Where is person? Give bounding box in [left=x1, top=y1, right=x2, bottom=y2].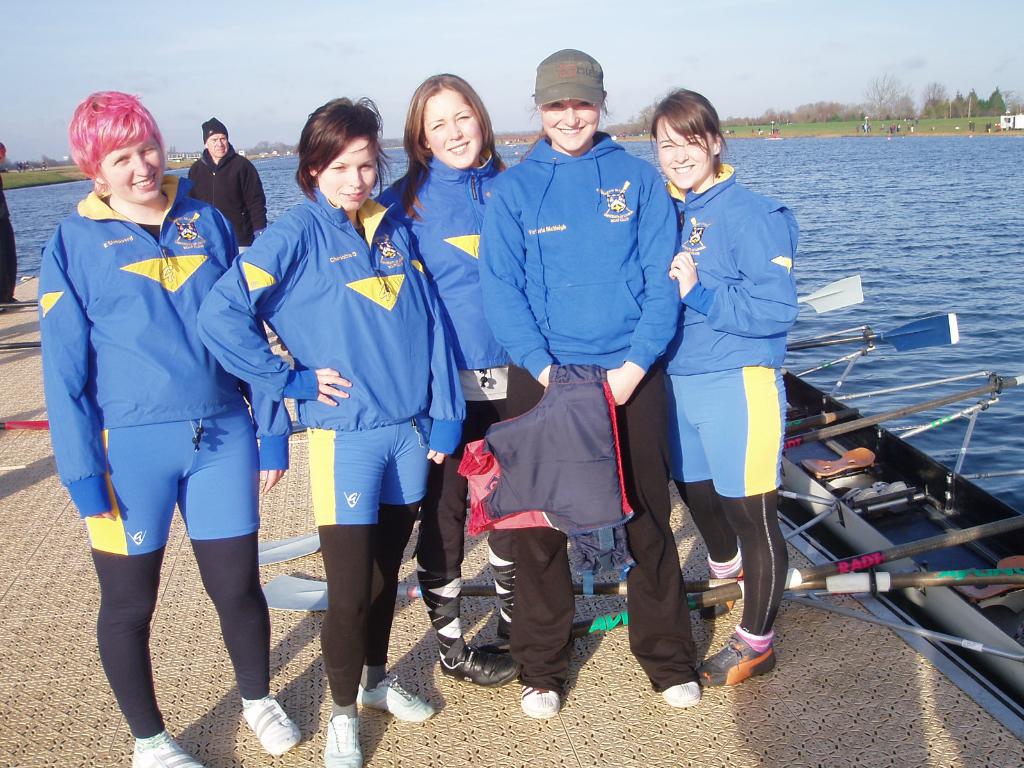
[left=659, top=83, right=795, bottom=693].
